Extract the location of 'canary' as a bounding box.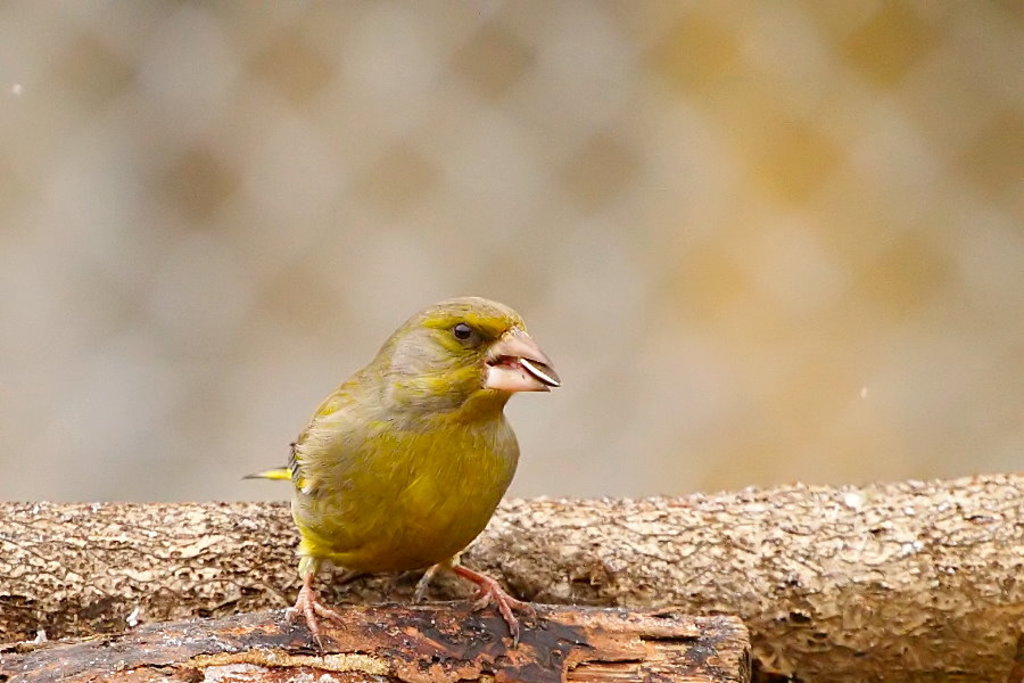
<box>241,290,560,656</box>.
